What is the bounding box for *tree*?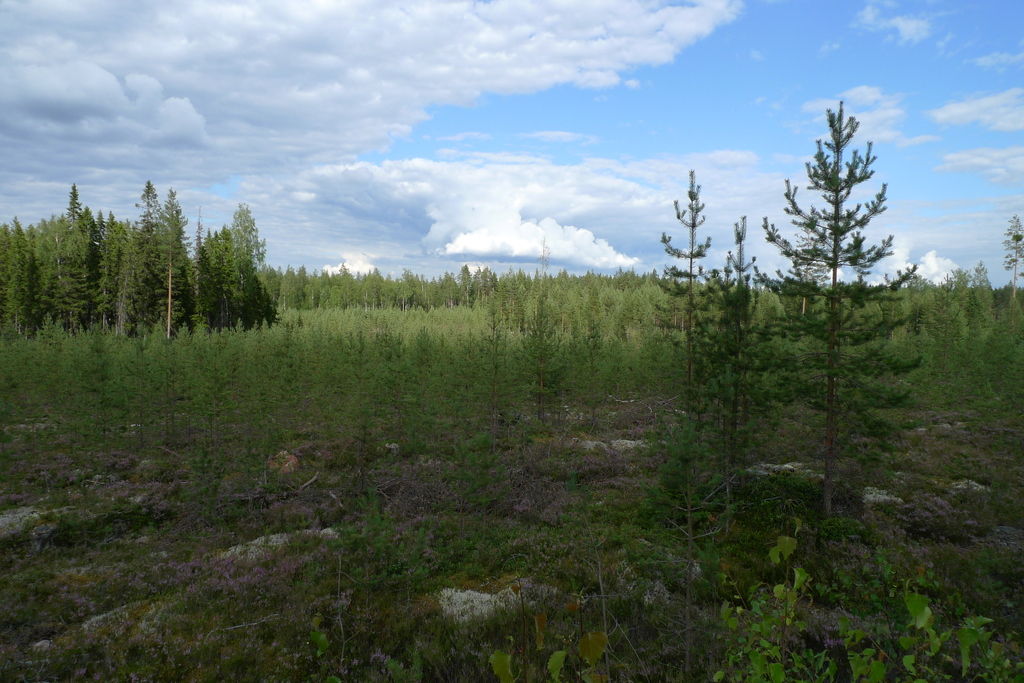
BBox(771, 87, 914, 445).
